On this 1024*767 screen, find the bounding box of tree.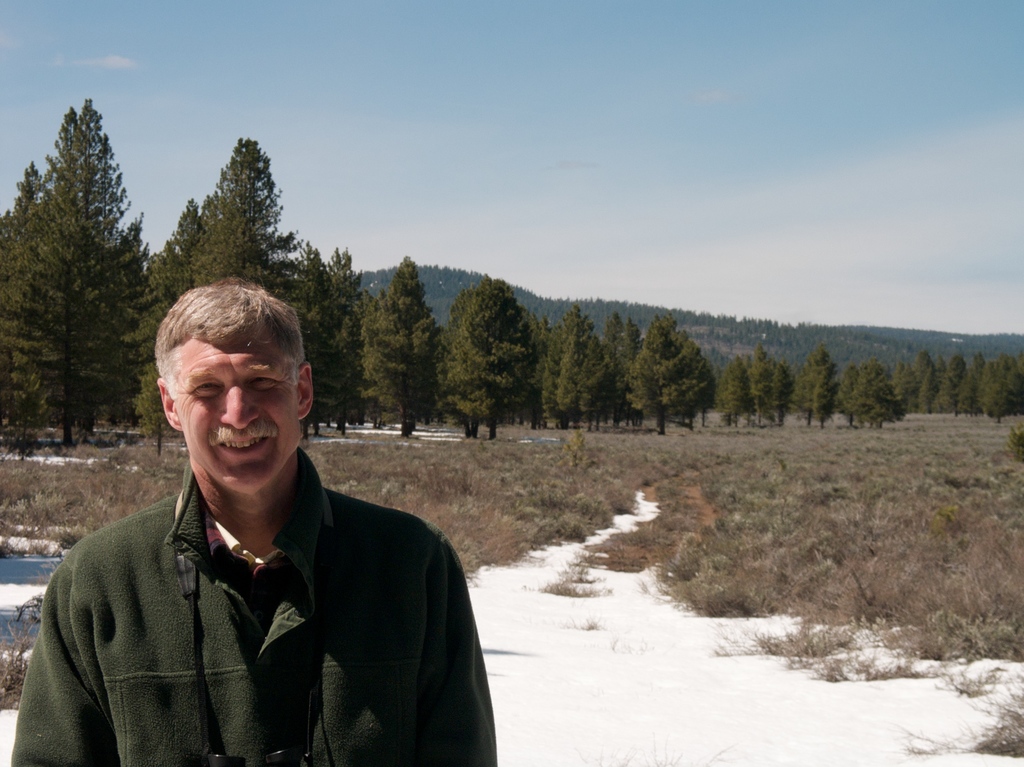
Bounding box: [x1=842, y1=368, x2=884, y2=430].
